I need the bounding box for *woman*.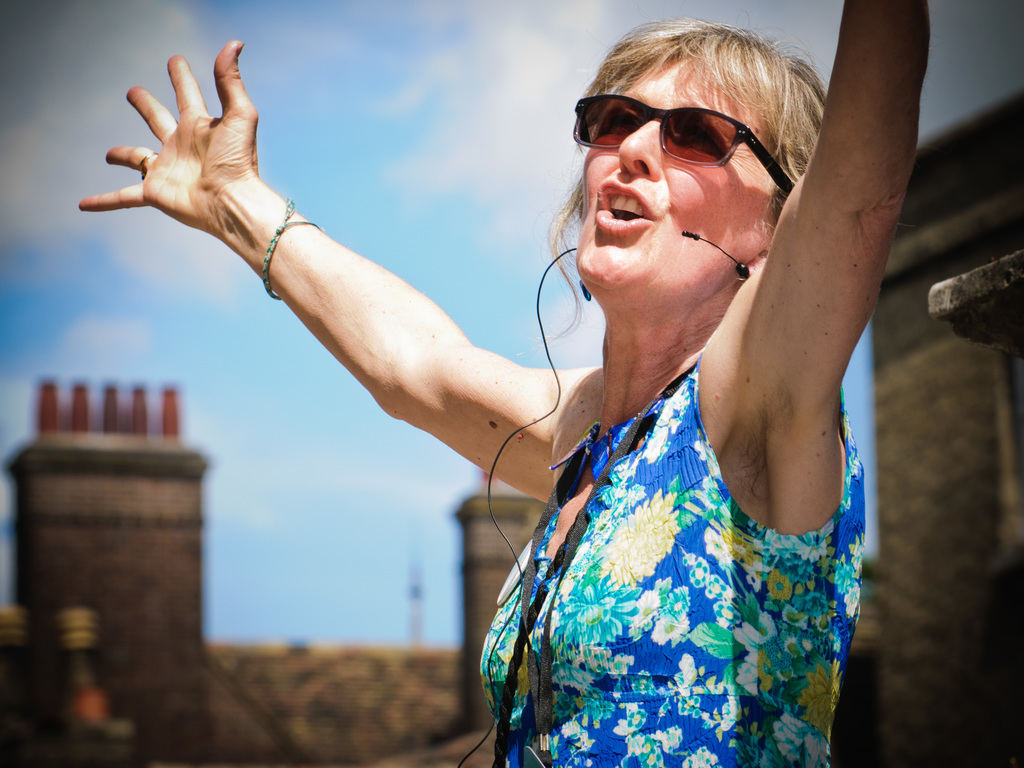
Here it is: [left=76, top=0, right=933, bottom=767].
